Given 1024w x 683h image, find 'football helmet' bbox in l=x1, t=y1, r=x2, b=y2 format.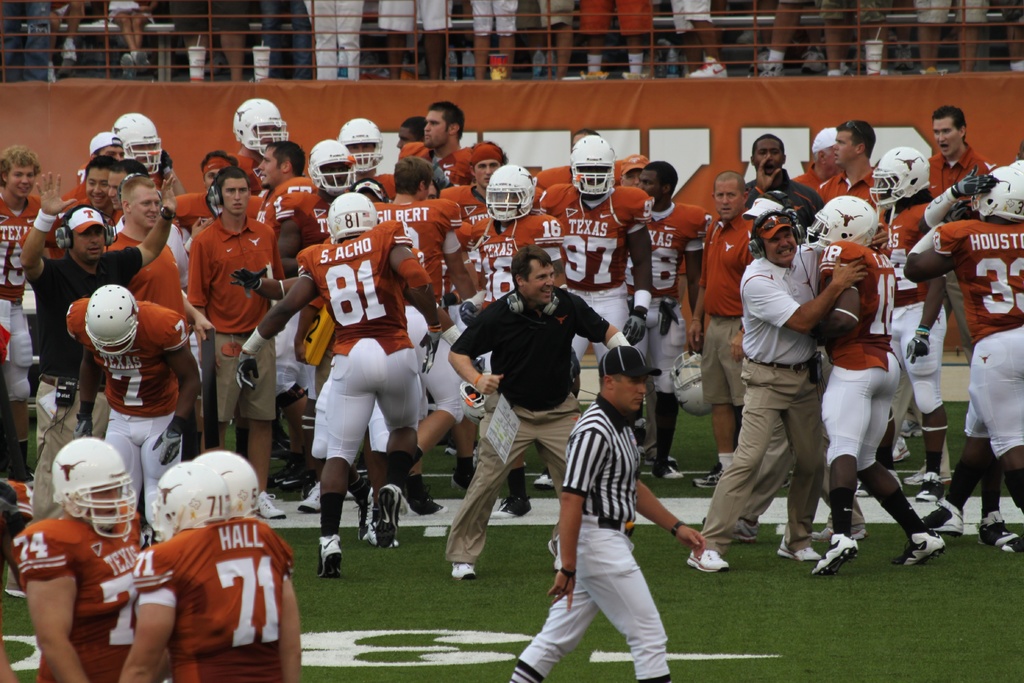
l=804, t=192, r=877, b=256.
